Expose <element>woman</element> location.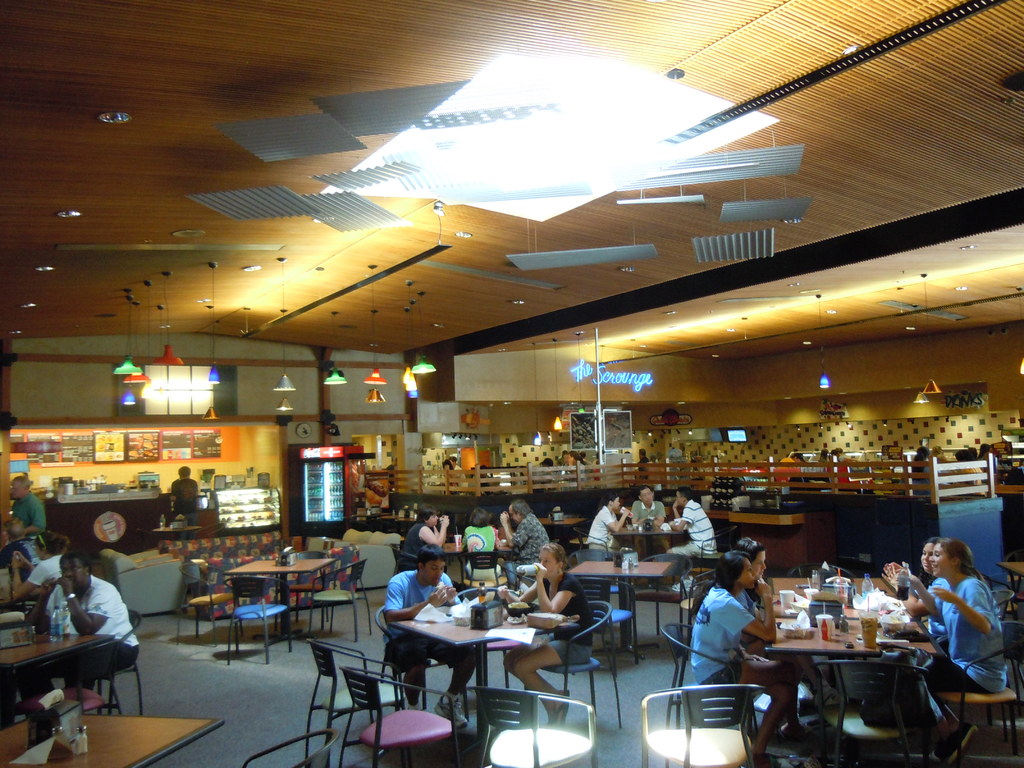
Exposed at {"x1": 684, "y1": 544, "x2": 798, "y2": 767}.
